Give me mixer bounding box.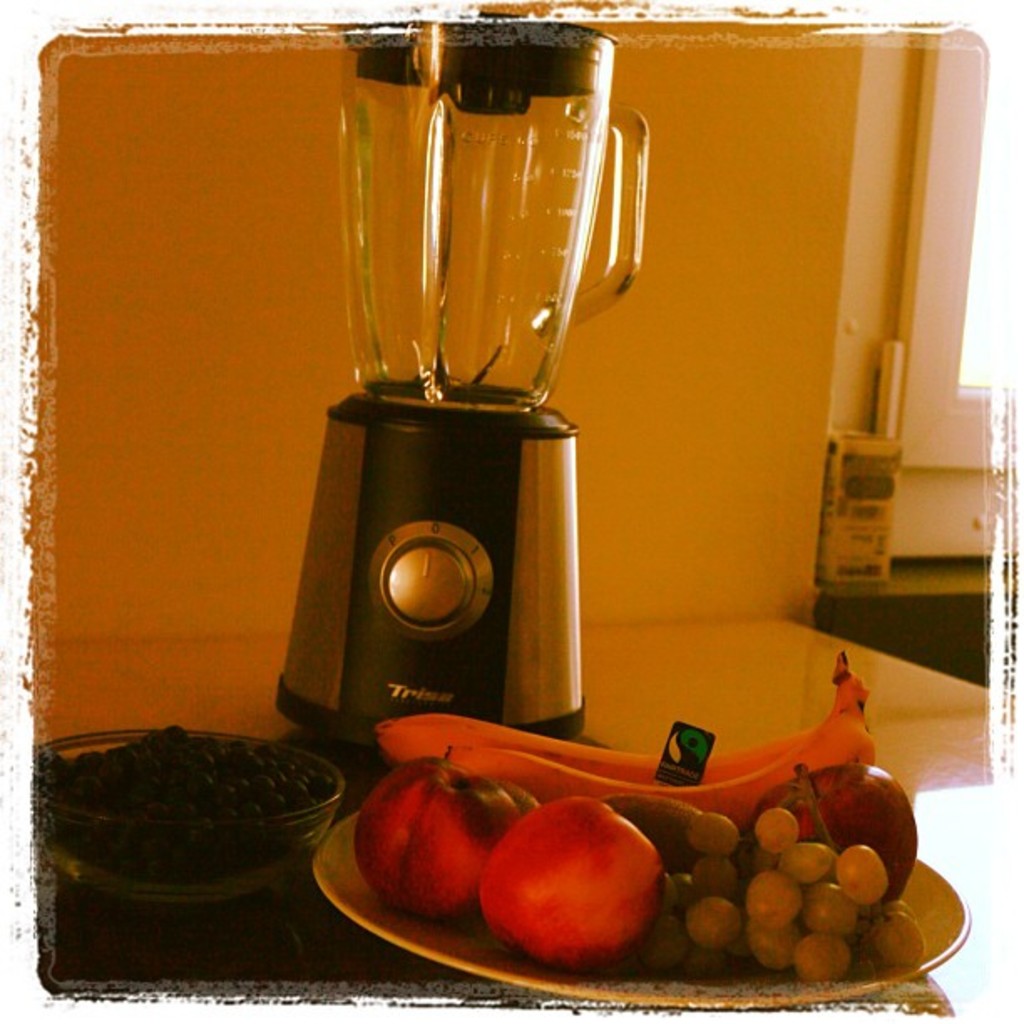
[x1=284, y1=30, x2=663, y2=763].
